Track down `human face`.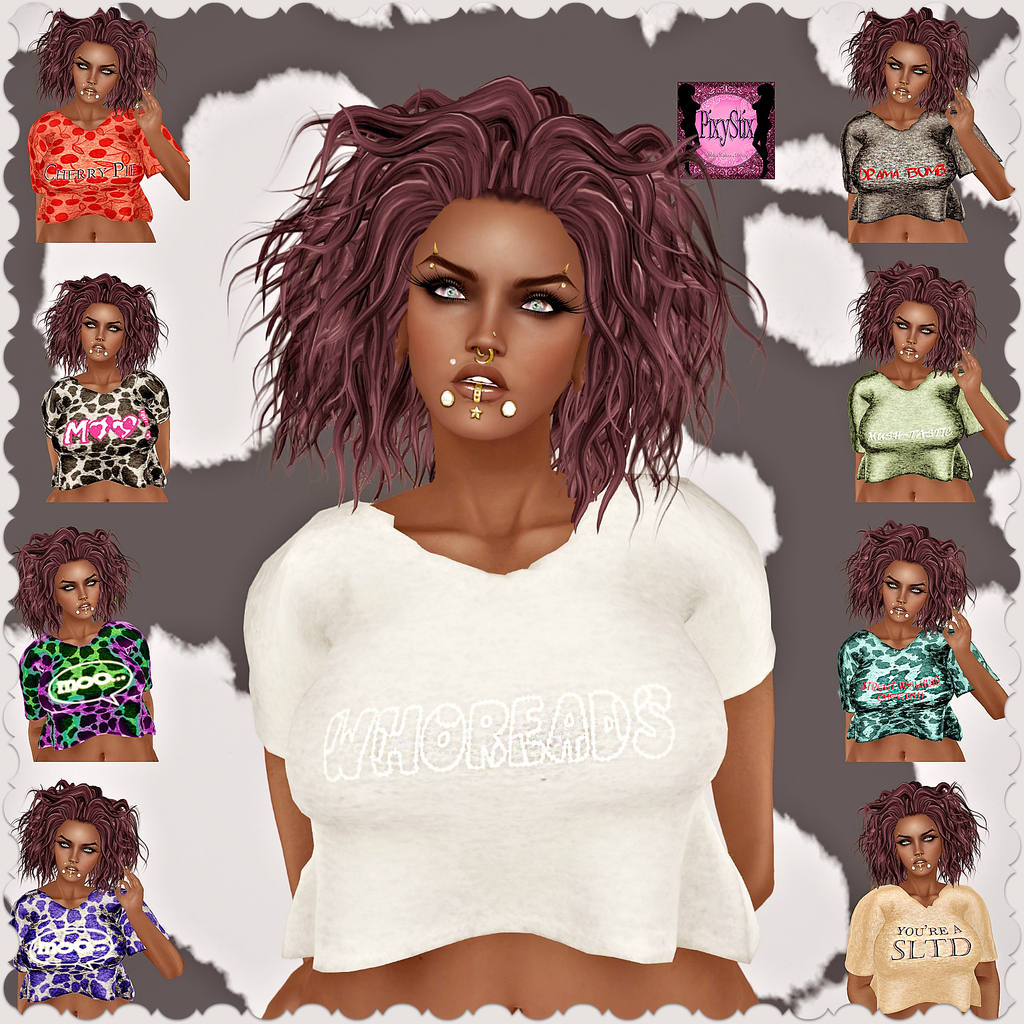
Tracked to pyautogui.locateOnScreen(54, 557, 101, 617).
